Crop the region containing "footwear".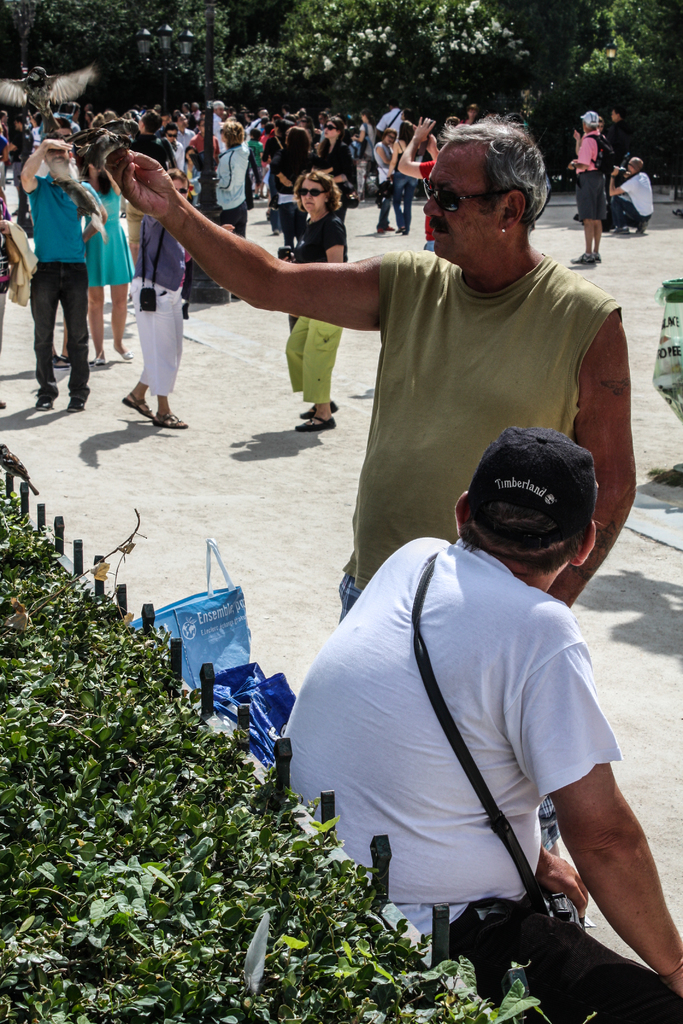
Crop region: rect(595, 251, 604, 263).
